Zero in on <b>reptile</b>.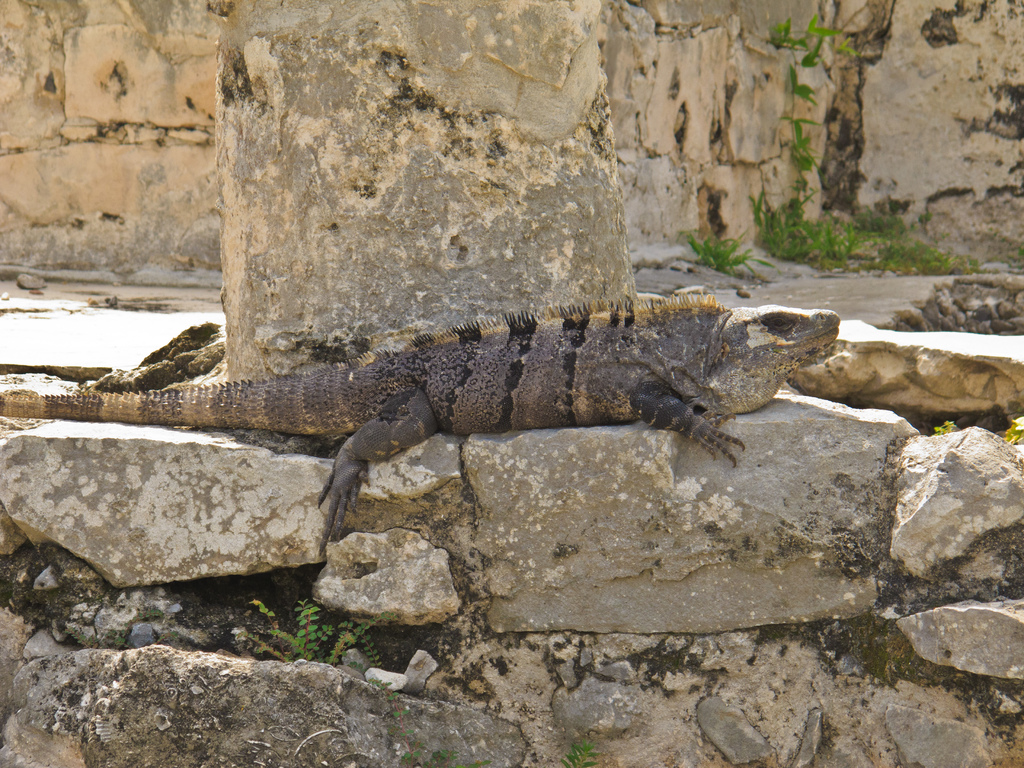
Zeroed in: <box>0,291,842,558</box>.
